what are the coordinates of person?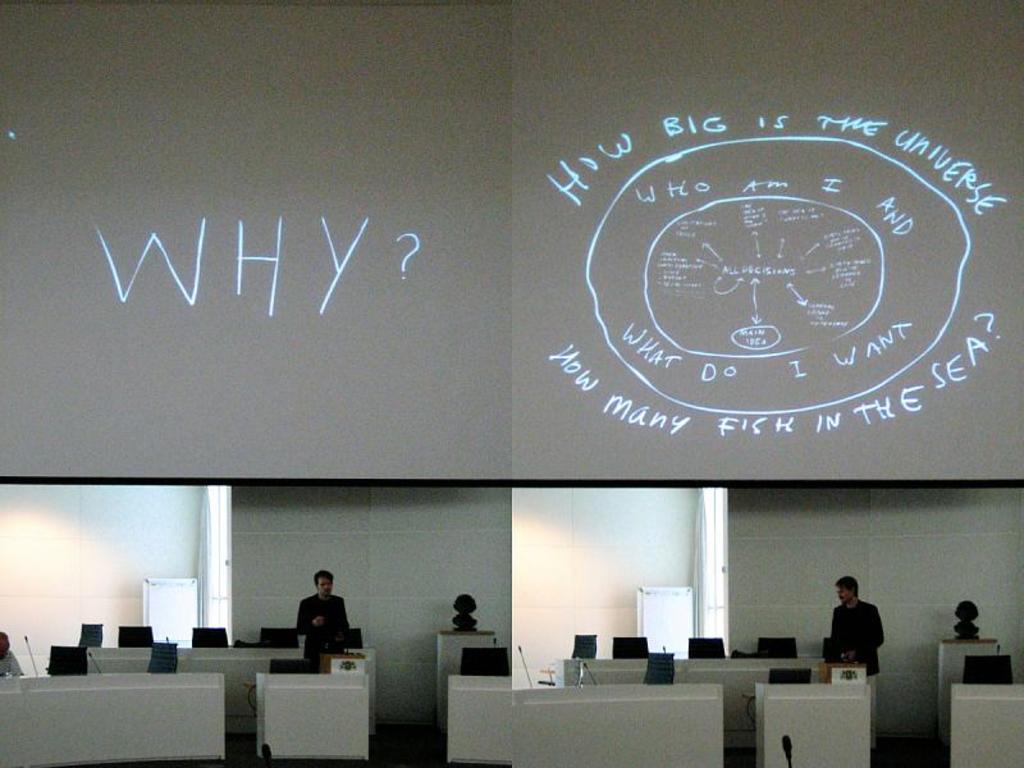
831:575:888:758.
